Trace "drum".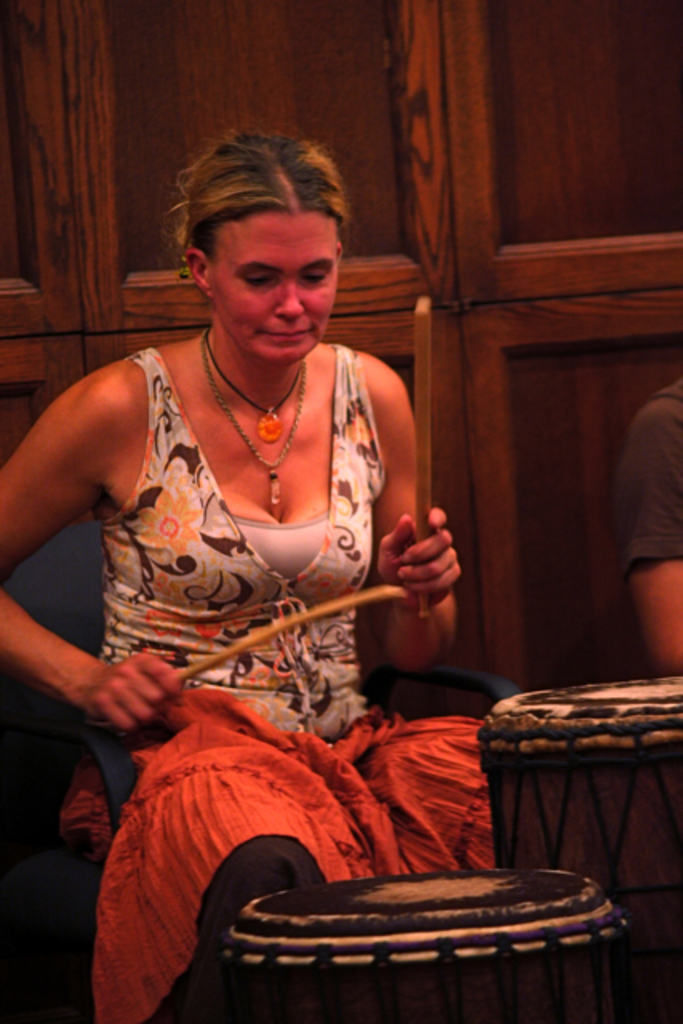
Traced to select_region(481, 675, 681, 1022).
